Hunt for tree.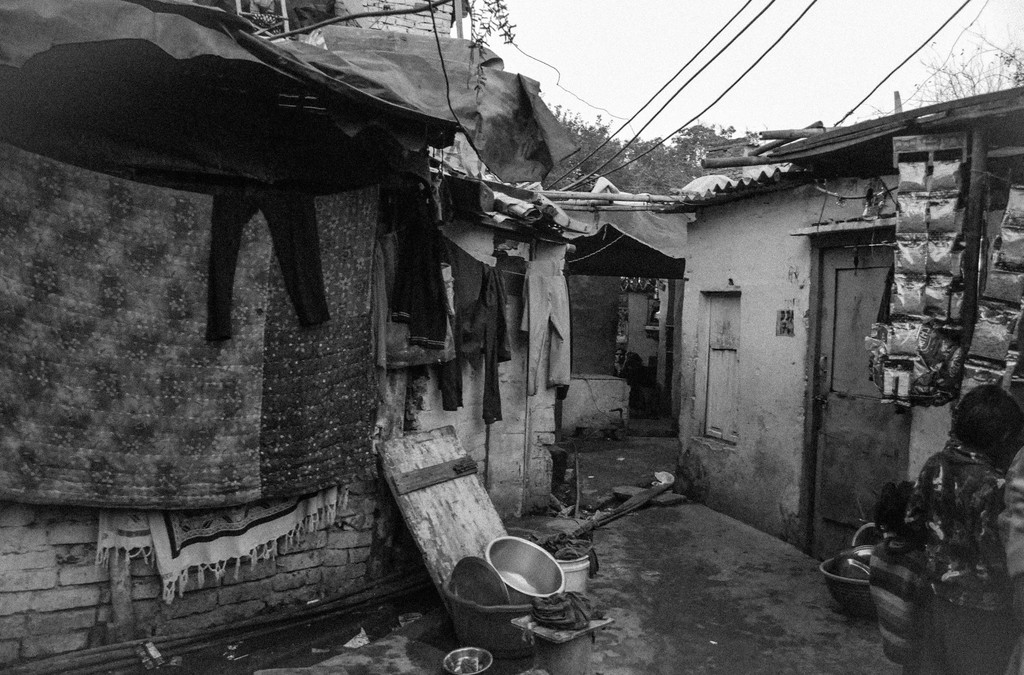
Hunted down at [628, 138, 678, 193].
